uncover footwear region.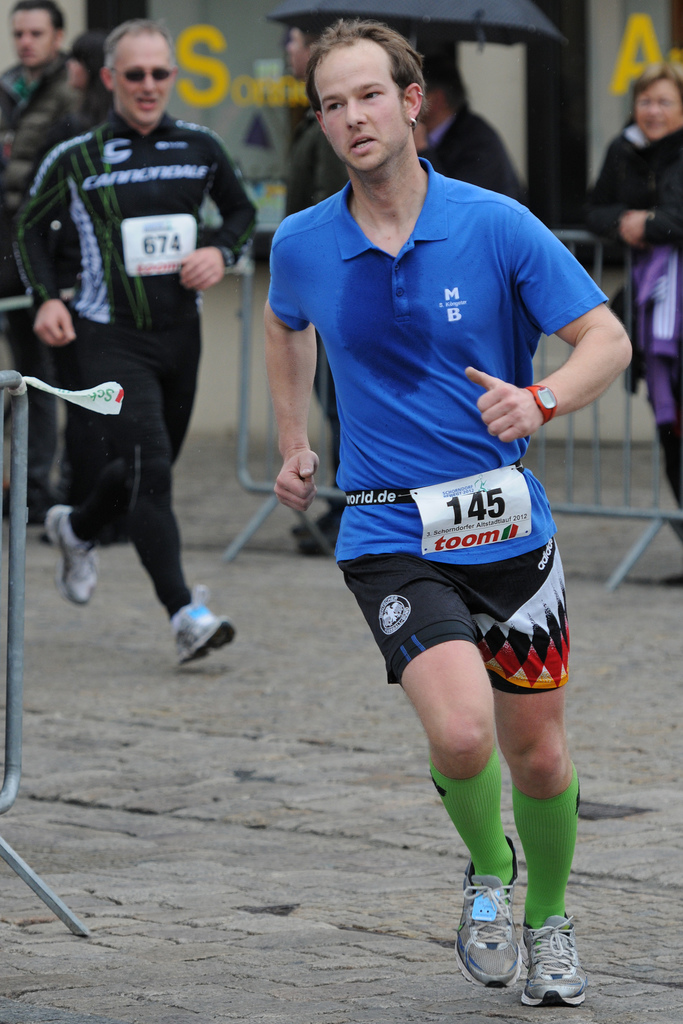
Uncovered: box(526, 918, 598, 1009).
